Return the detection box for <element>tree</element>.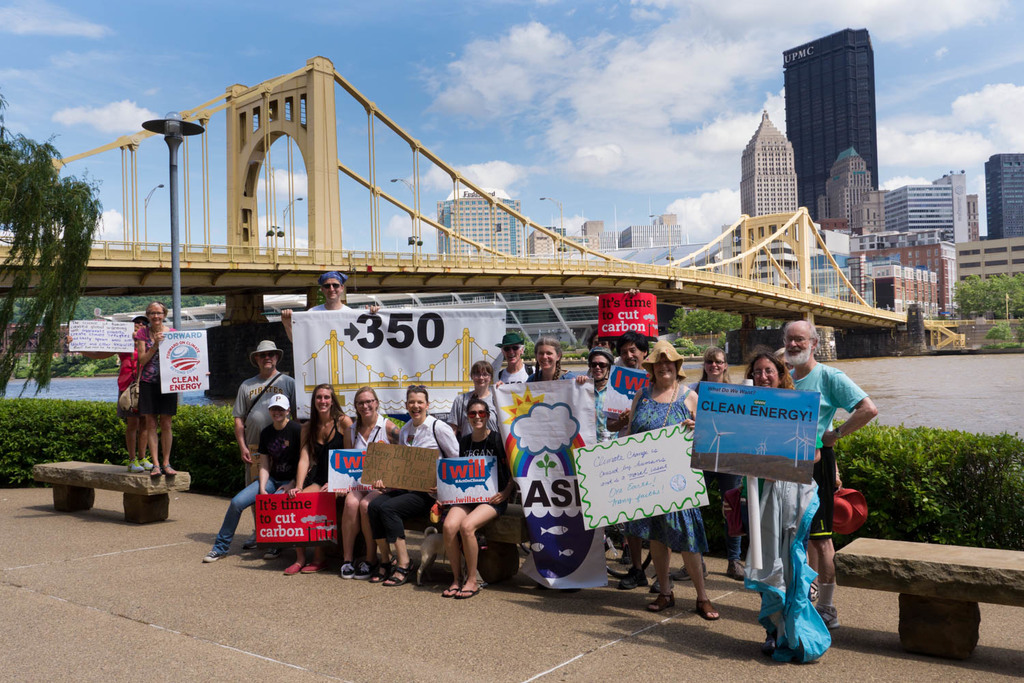
crop(26, 284, 251, 374).
